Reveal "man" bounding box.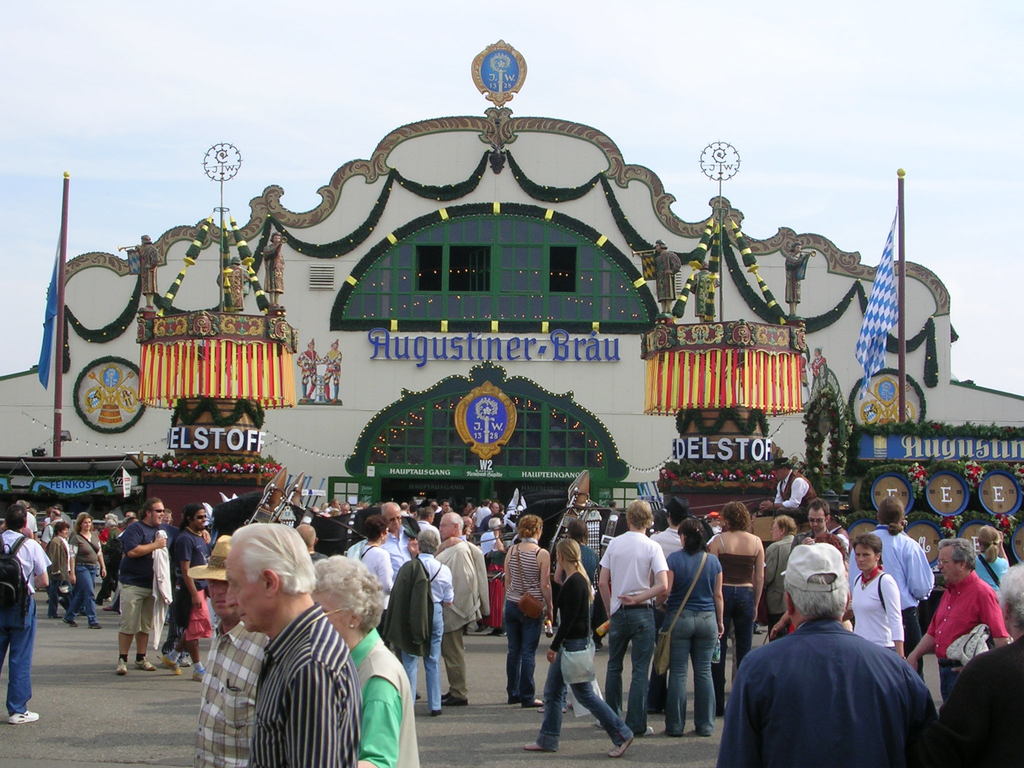
Revealed: l=865, t=492, r=939, b=684.
